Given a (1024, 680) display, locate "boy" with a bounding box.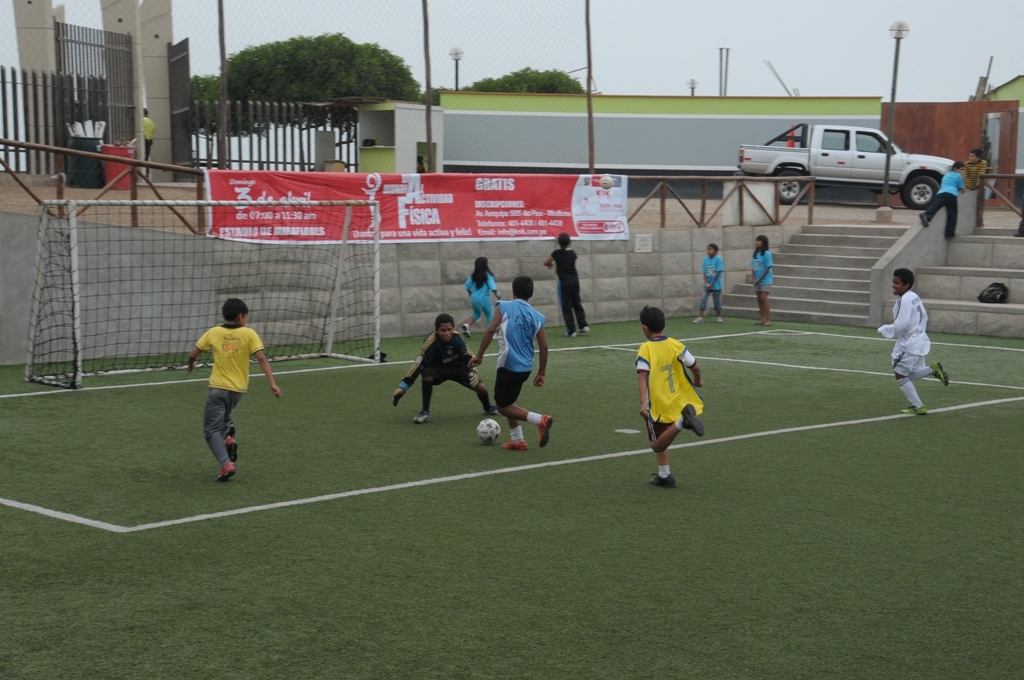
Located: {"left": 696, "top": 240, "right": 728, "bottom": 325}.
